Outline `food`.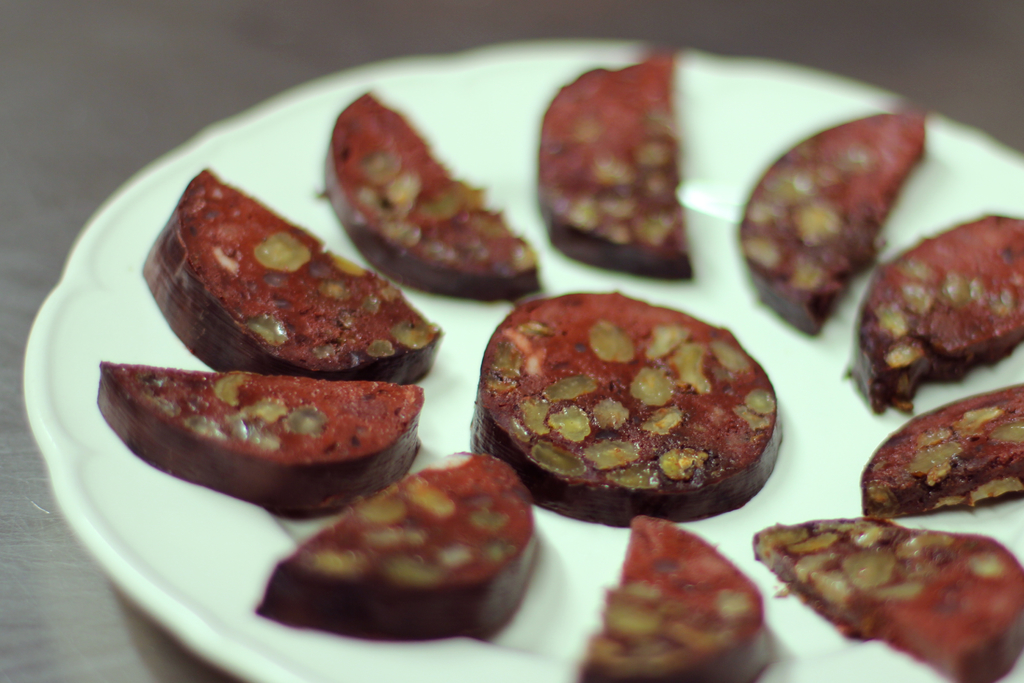
Outline: (315, 85, 547, 302).
